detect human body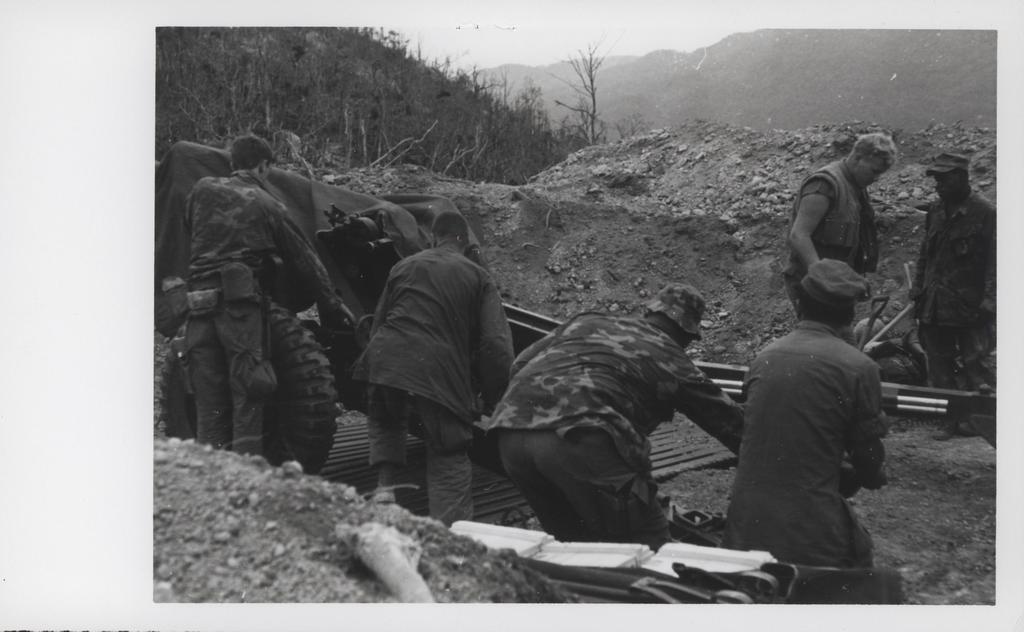
BBox(350, 247, 515, 522)
